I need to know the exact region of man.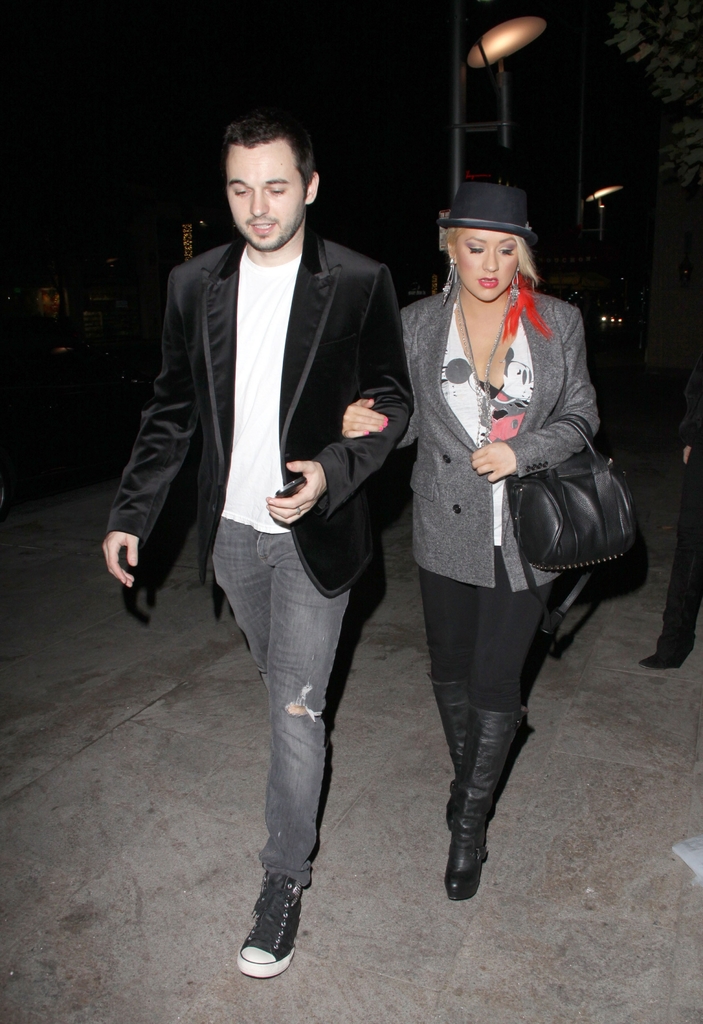
Region: x1=634 y1=393 x2=702 y2=669.
